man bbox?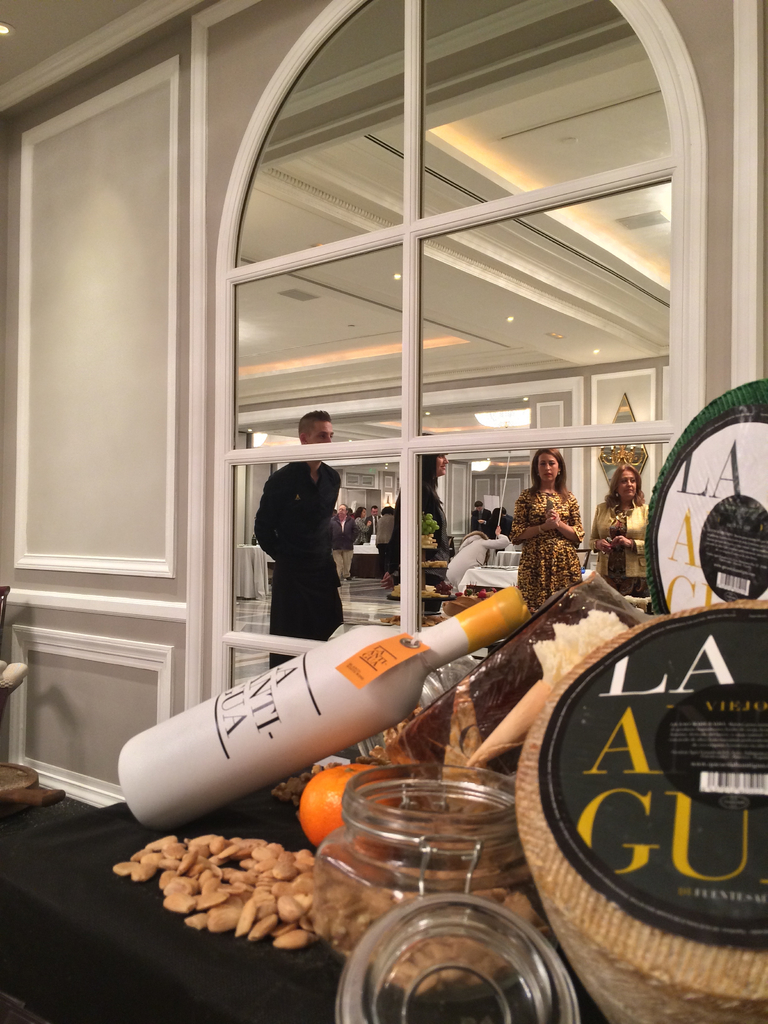
l=328, t=502, r=357, b=580
